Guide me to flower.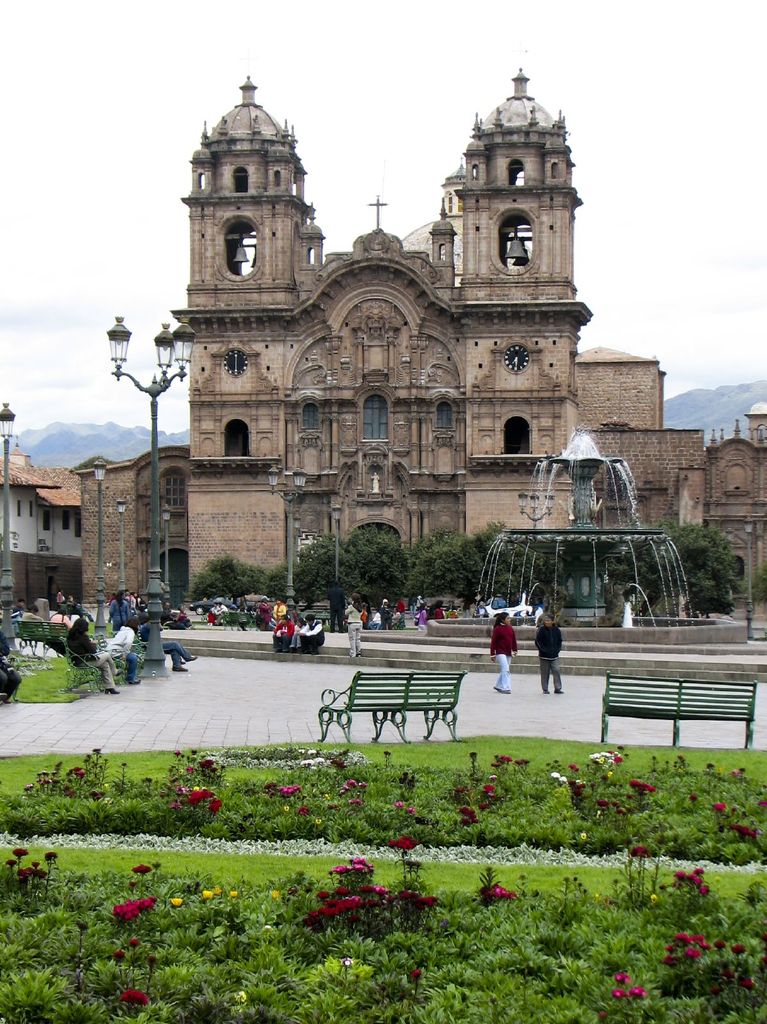
Guidance: bbox=(331, 758, 349, 771).
